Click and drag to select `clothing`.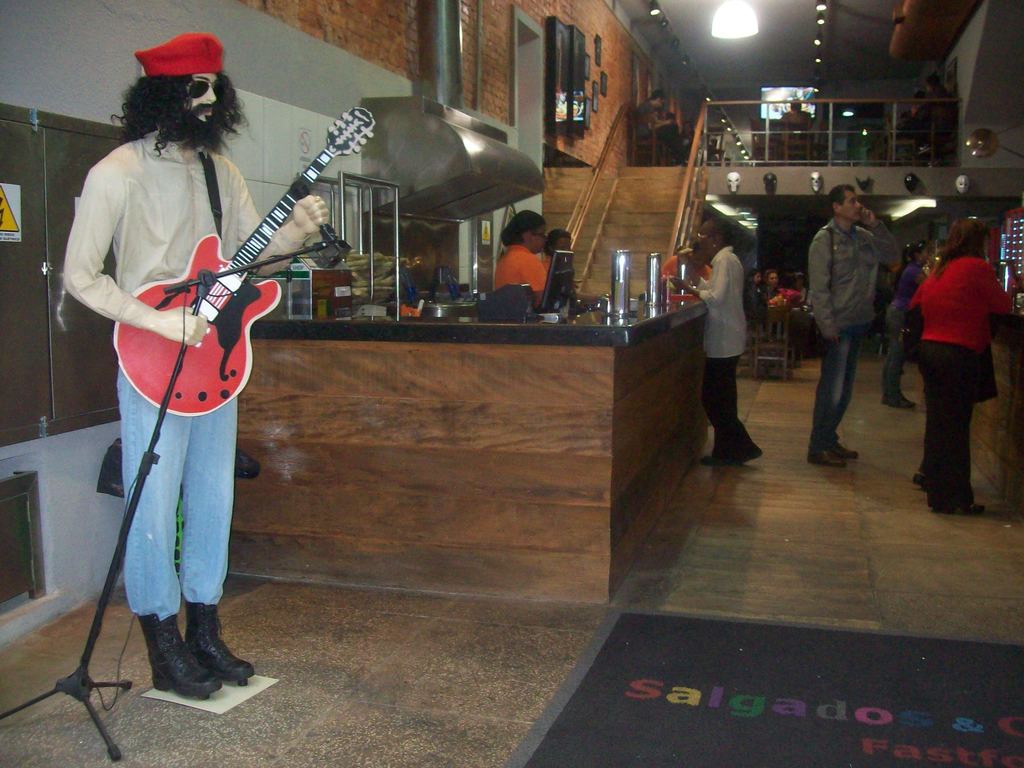
Selection: <box>696,227,773,458</box>.
